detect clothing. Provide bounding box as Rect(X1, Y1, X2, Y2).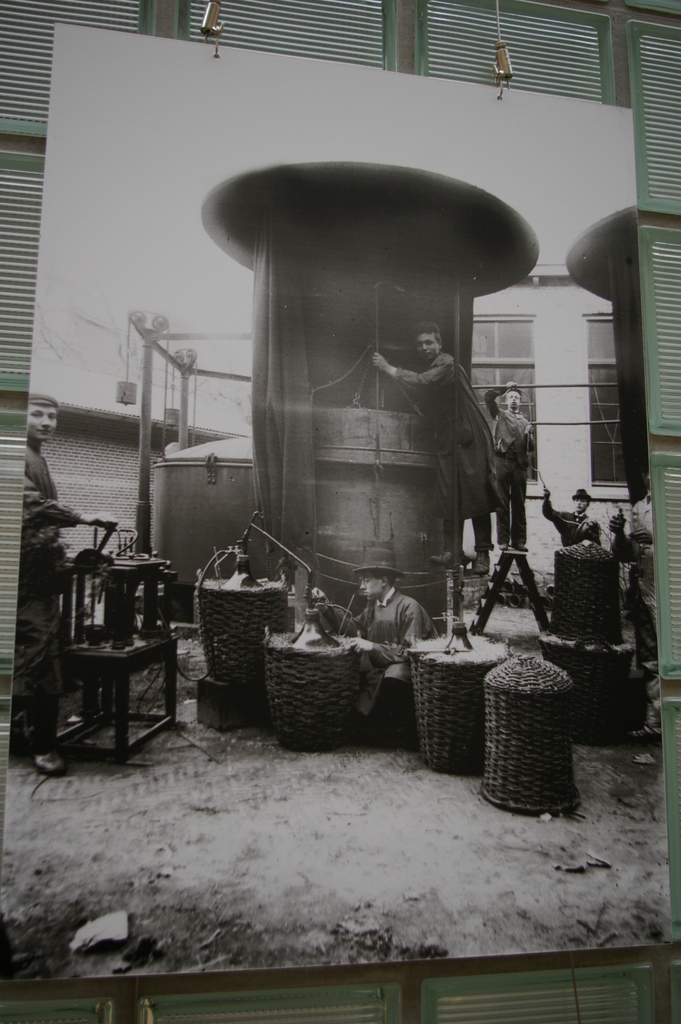
Rect(395, 349, 504, 550).
